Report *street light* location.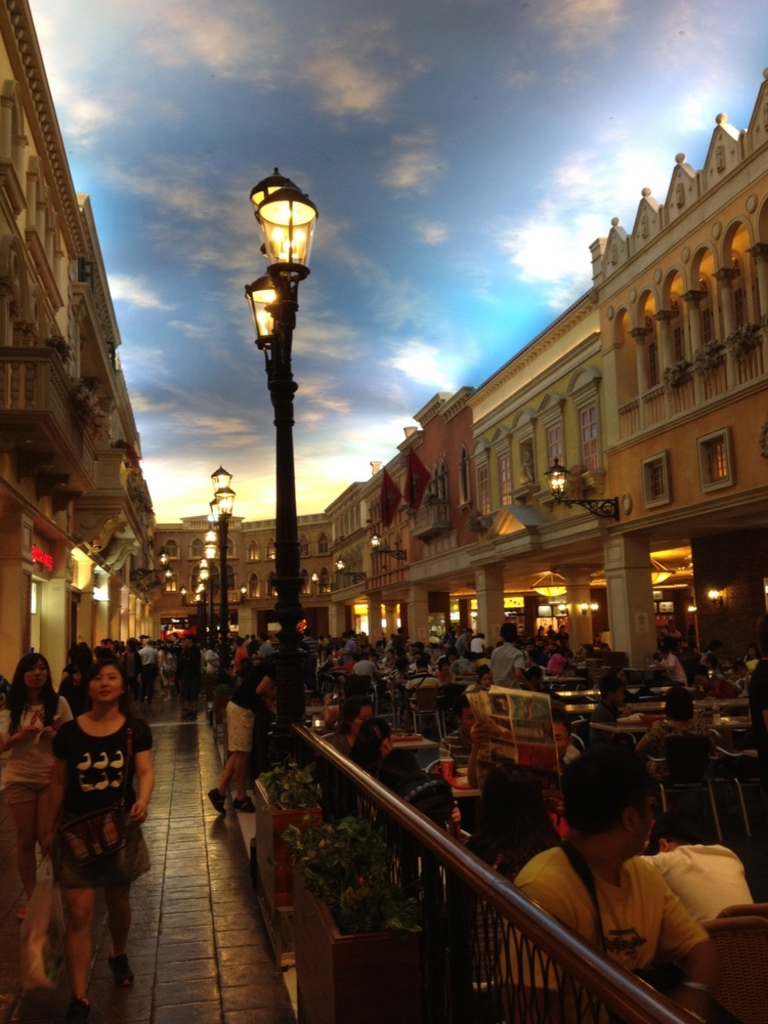
Report: 222/139/339/562.
